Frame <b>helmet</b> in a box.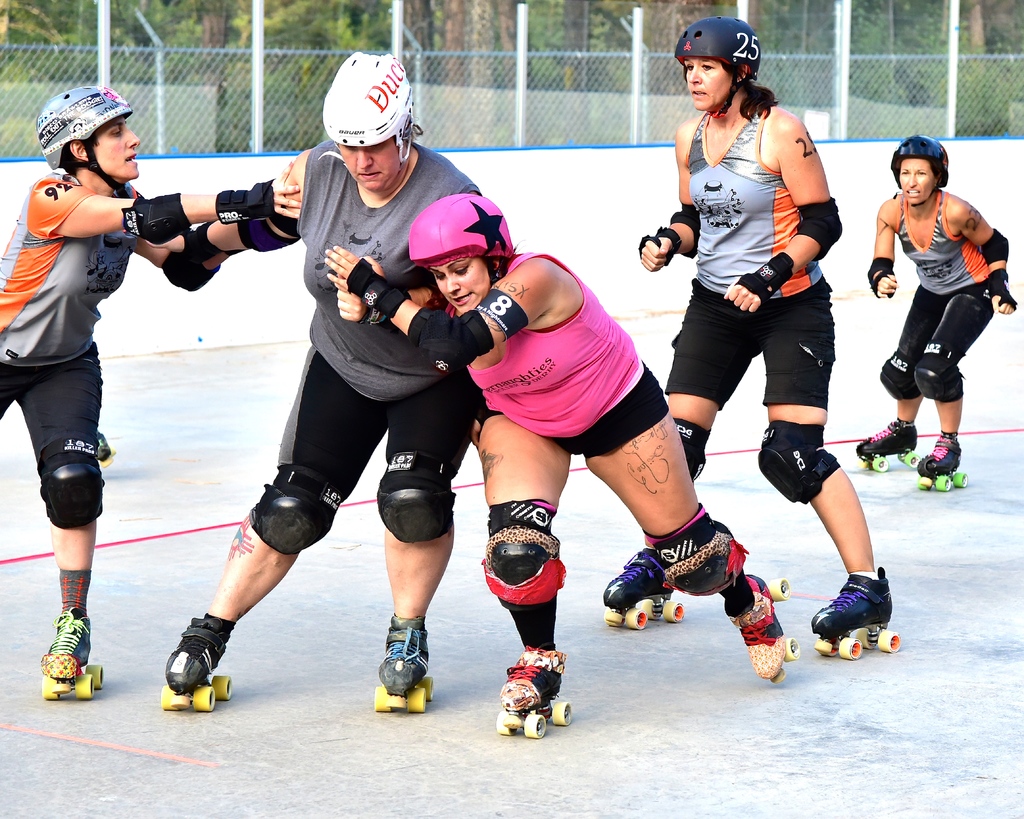
box=[405, 196, 512, 315].
